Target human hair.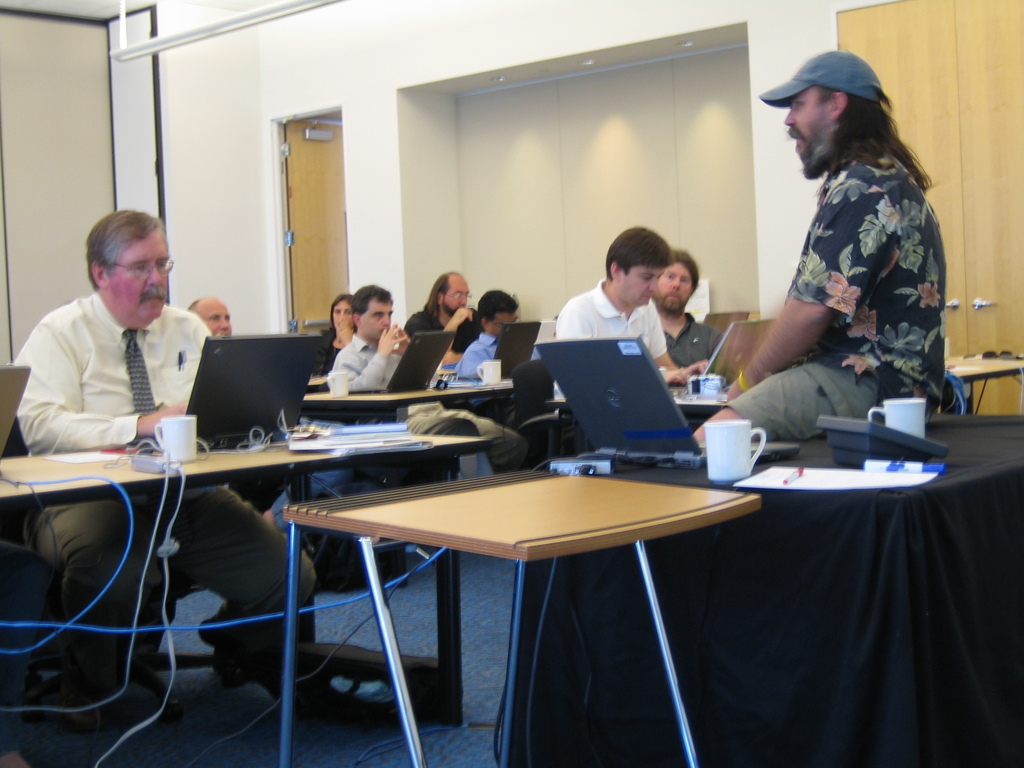
Target region: bbox(607, 225, 668, 283).
